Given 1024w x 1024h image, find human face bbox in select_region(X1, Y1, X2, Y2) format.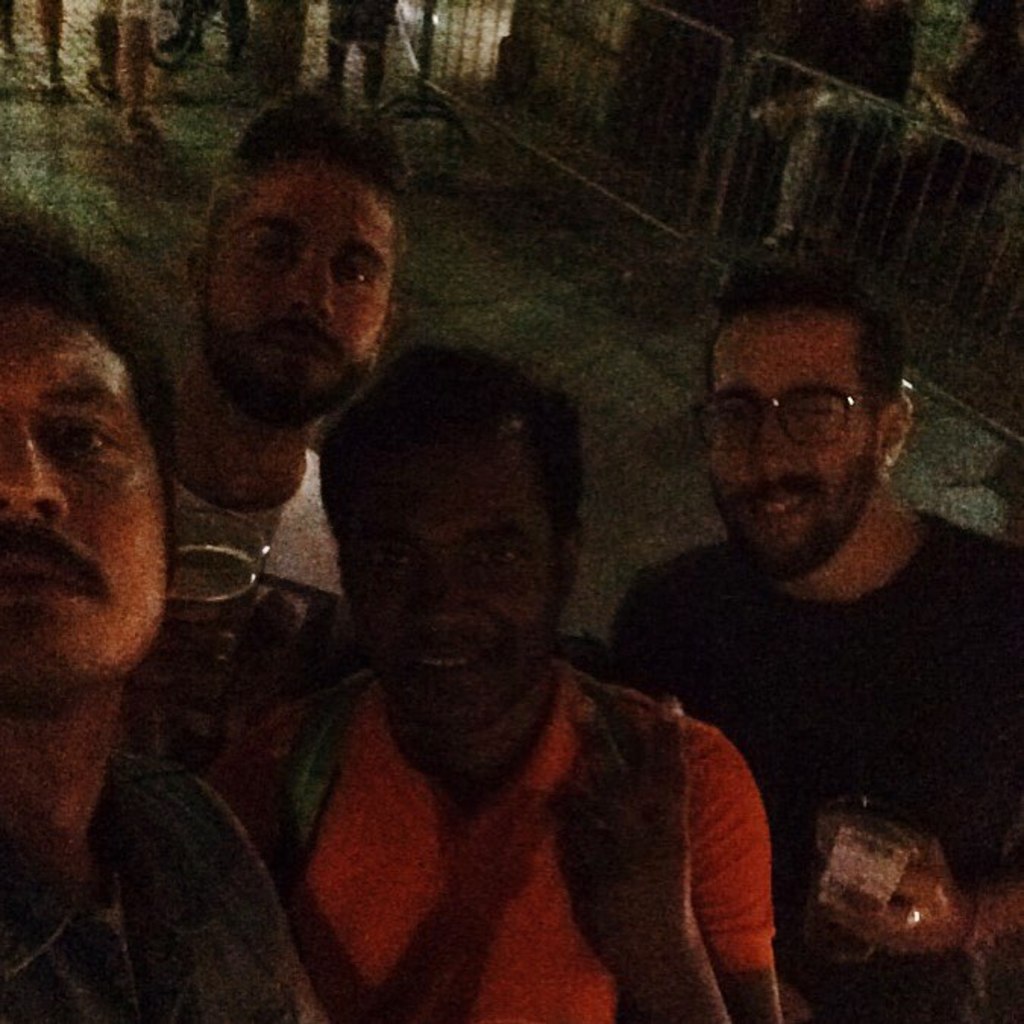
select_region(209, 158, 391, 388).
